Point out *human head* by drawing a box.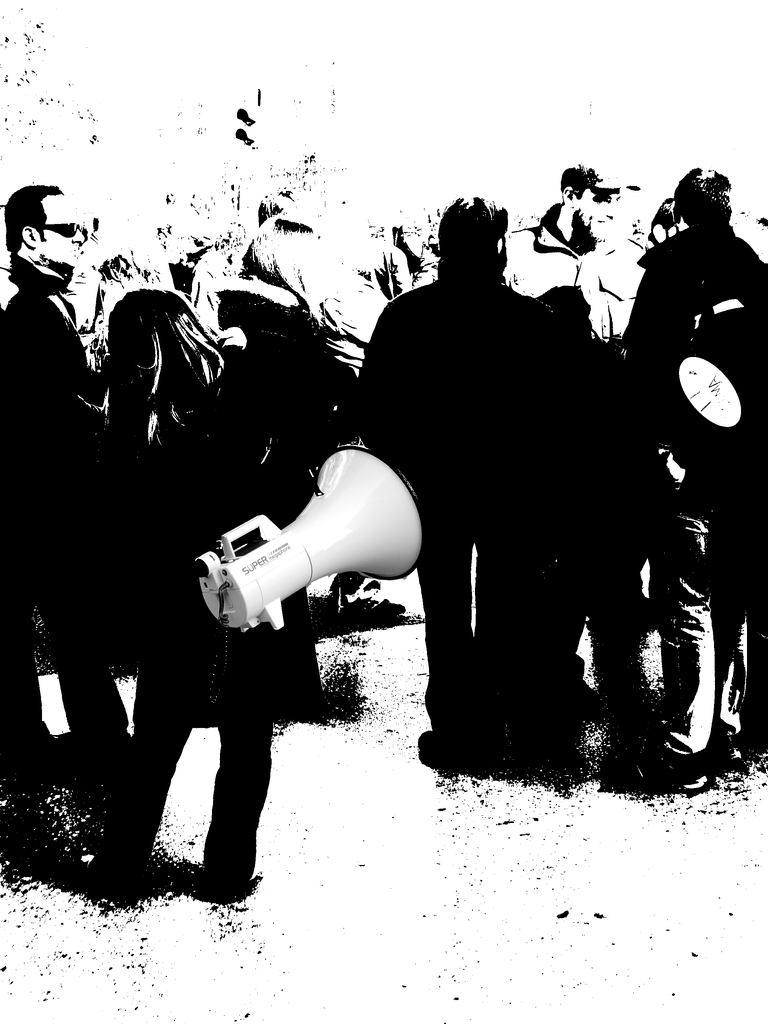
(left=438, top=197, right=510, bottom=278).
